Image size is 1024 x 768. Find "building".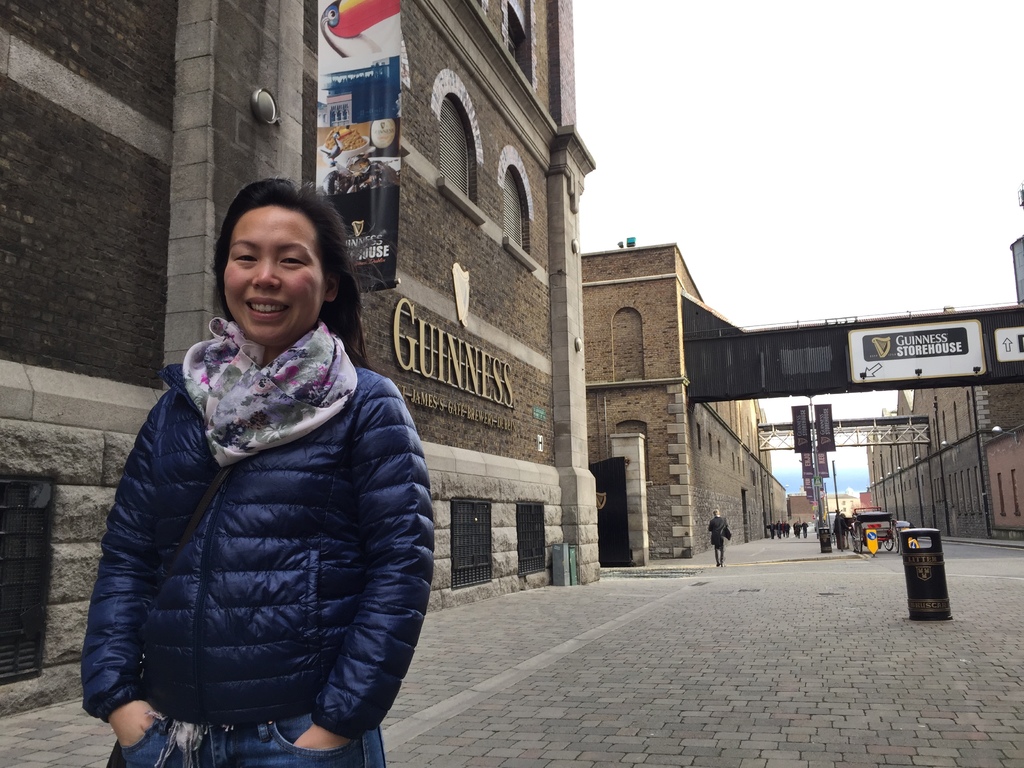
bbox(966, 233, 1023, 535).
